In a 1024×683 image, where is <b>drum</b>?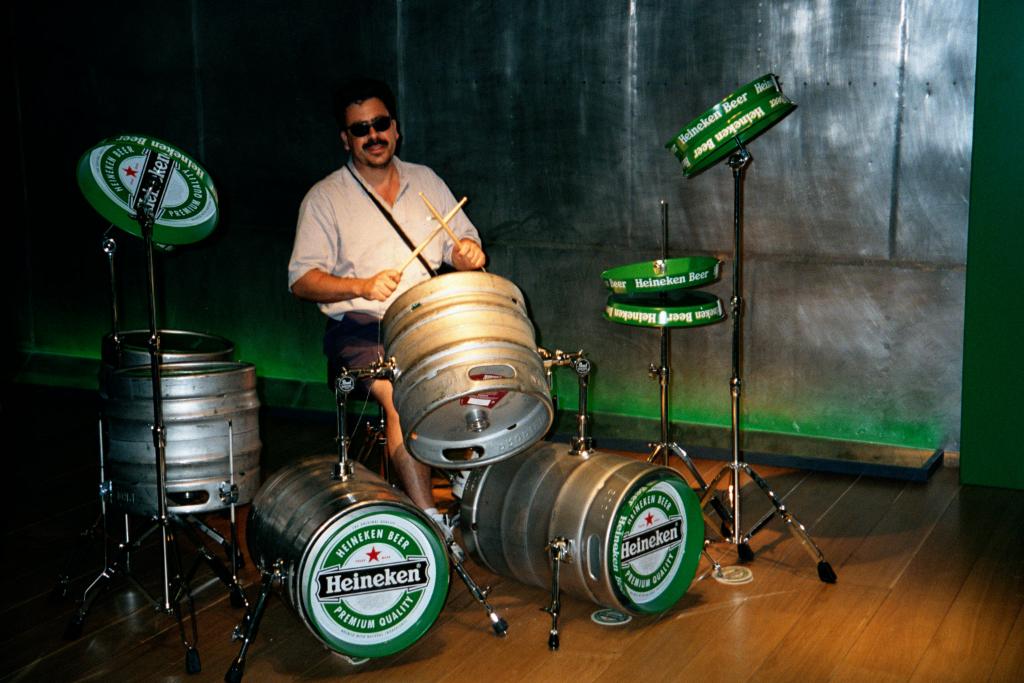
region(238, 460, 452, 658).
